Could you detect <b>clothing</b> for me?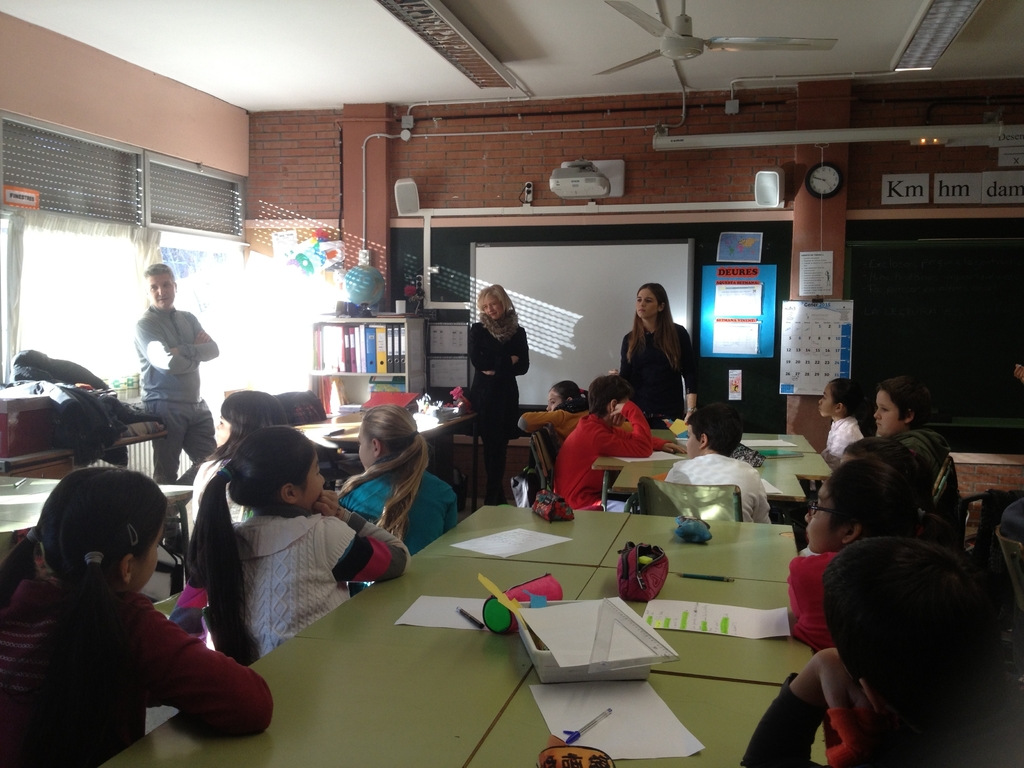
Detection result: {"x1": 337, "y1": 462, "x2": 461, "y2": 597}.
